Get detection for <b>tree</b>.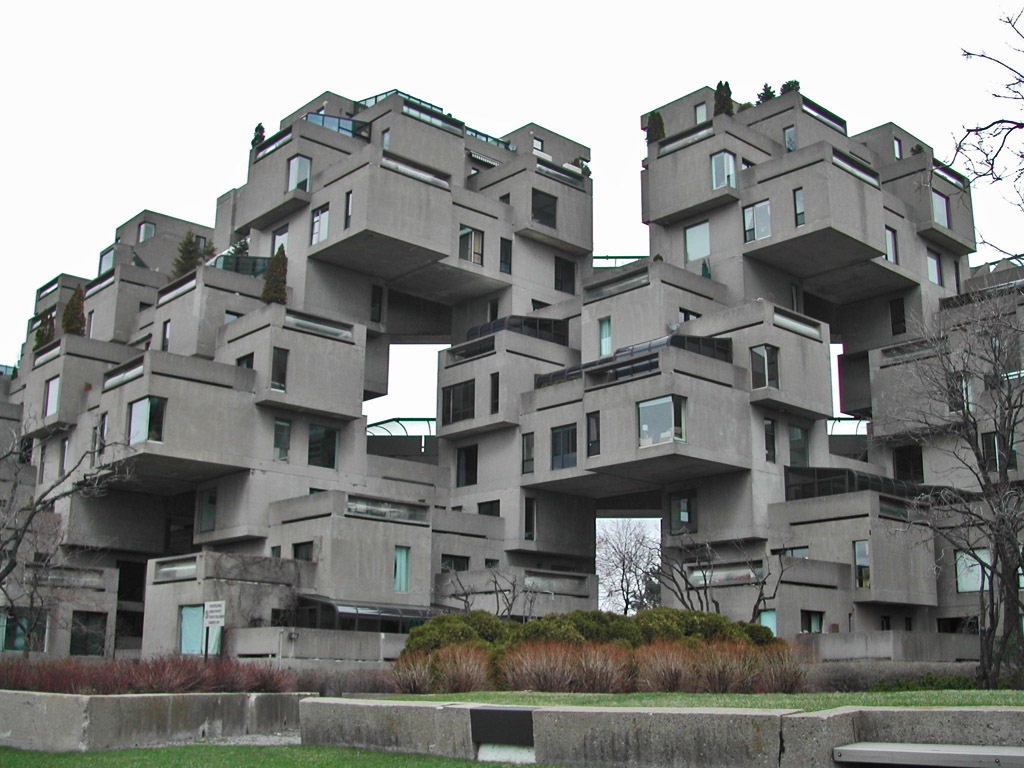
Detection: left=863, top=271, right=1021, bottom=677.
